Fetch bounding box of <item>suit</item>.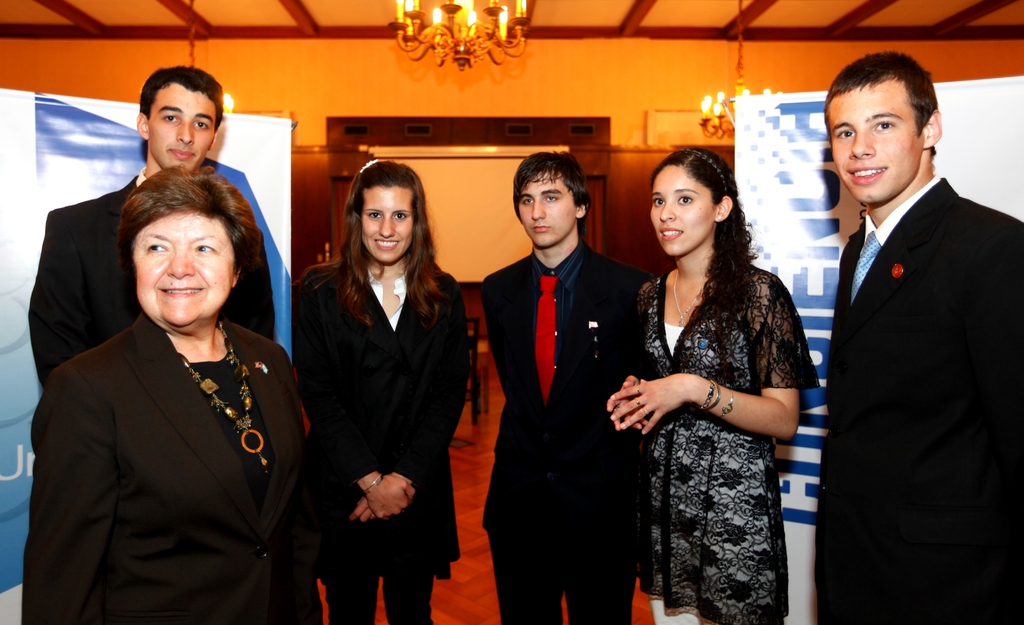
Bbox: rect(23, 165, 287, 385).
